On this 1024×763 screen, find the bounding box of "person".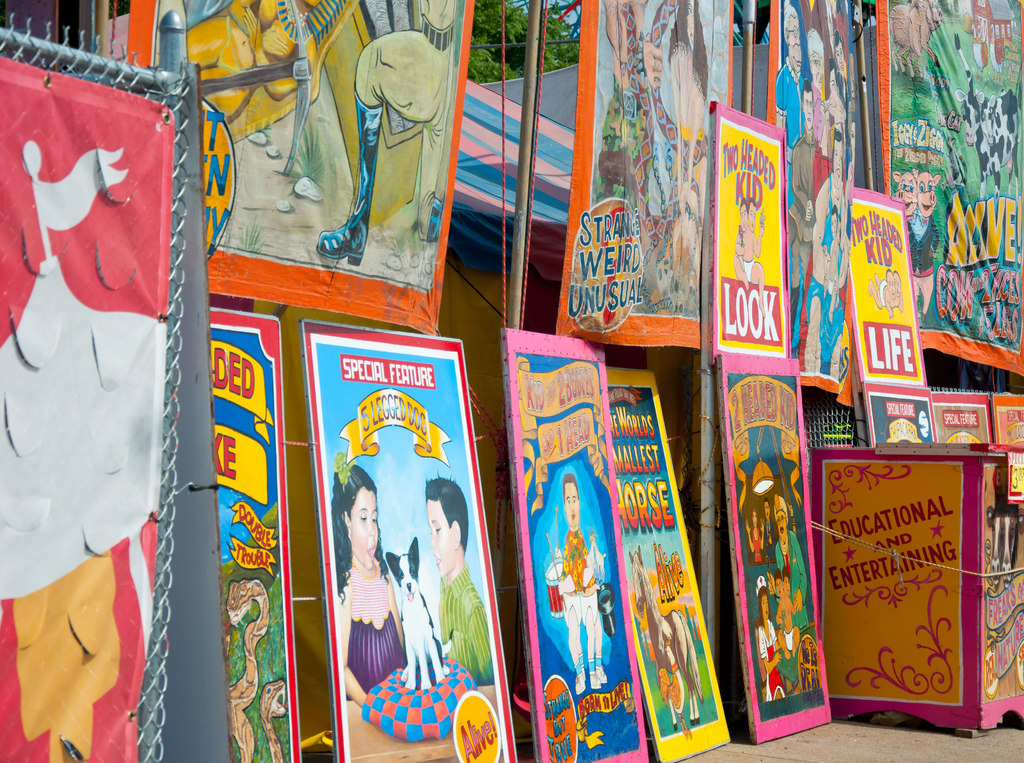
Bounding box: [177,0,359,145].
